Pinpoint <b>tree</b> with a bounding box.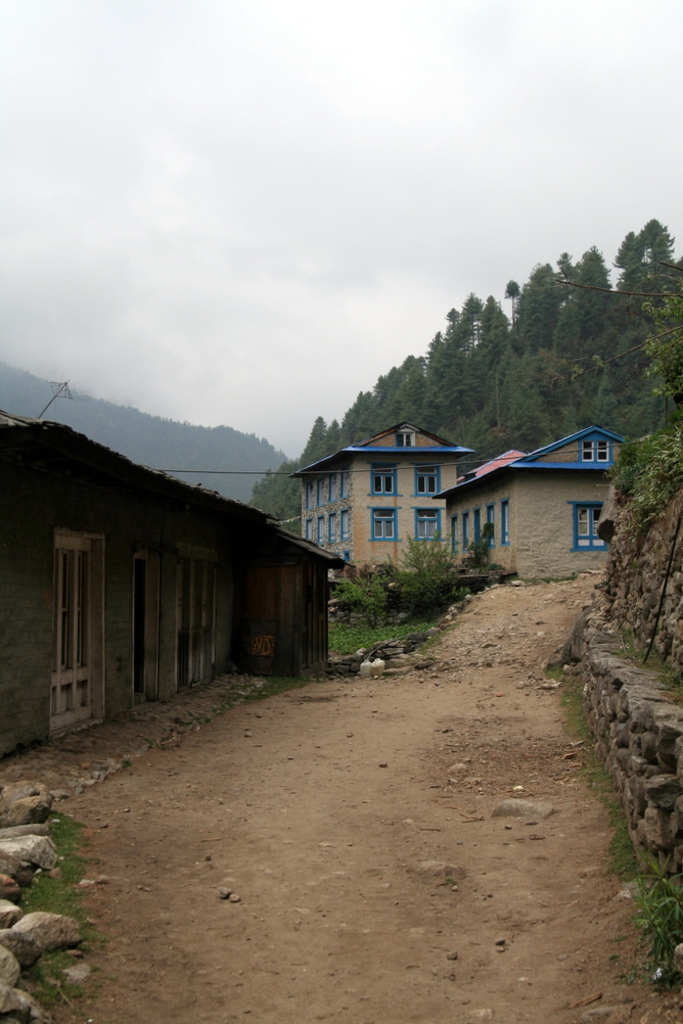
549:299:581:368.
